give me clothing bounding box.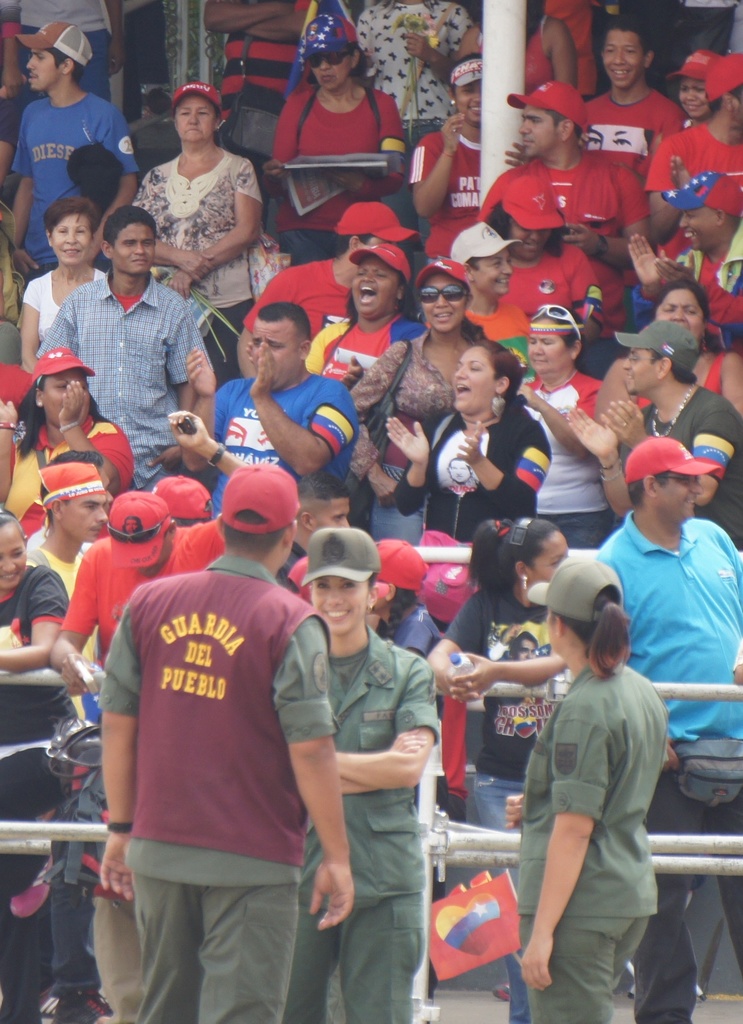
[653, 127, 734, 230].
